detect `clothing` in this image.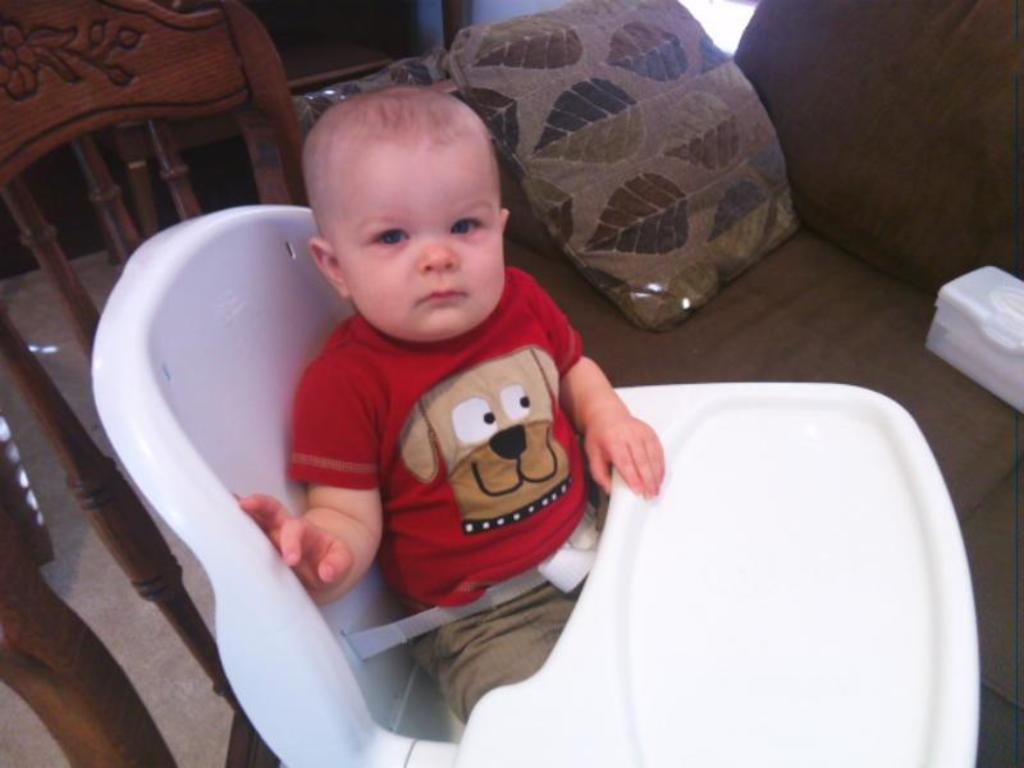
Detection: <box>274,307,593,608</box>.
